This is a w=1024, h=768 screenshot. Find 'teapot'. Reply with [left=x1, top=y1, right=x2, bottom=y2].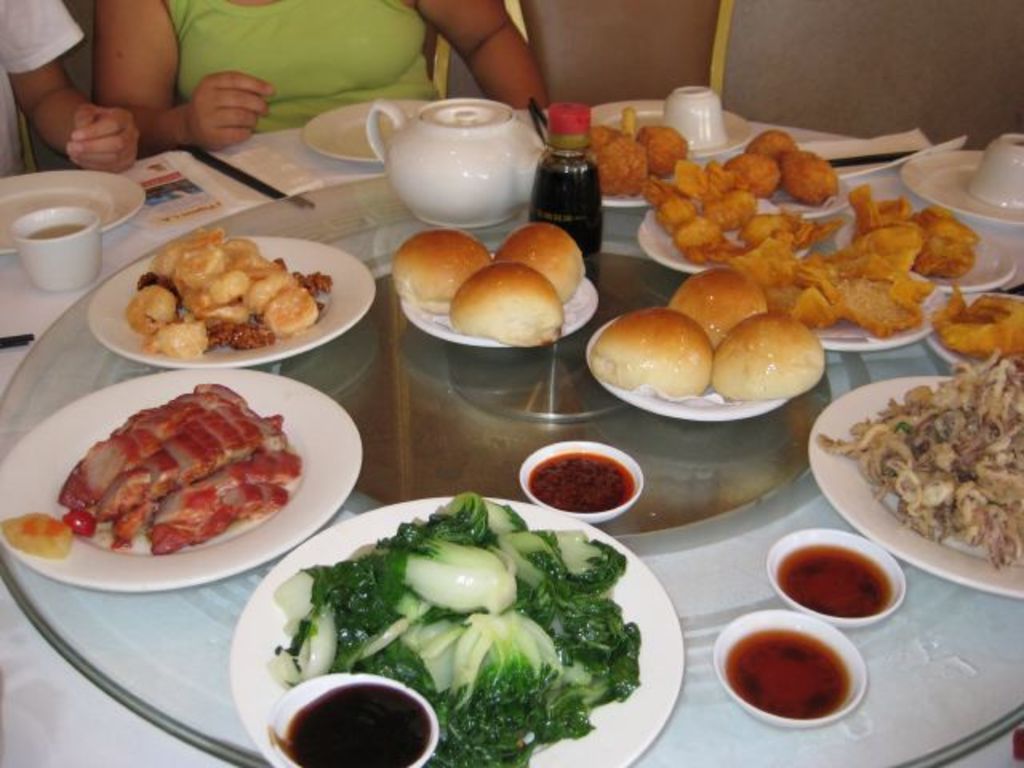
[left=360, top=99, right=547, bottom=229].
